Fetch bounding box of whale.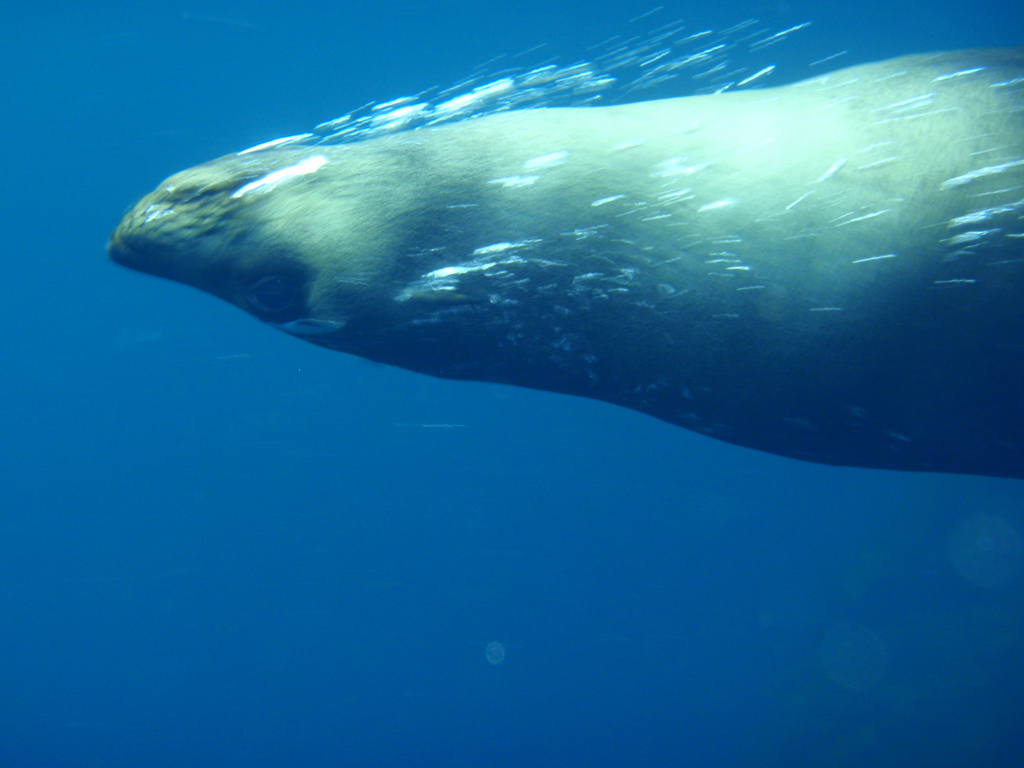
Bbox: {"left": 106, "top": 46, "right": 1023, "bottom": 483}.
